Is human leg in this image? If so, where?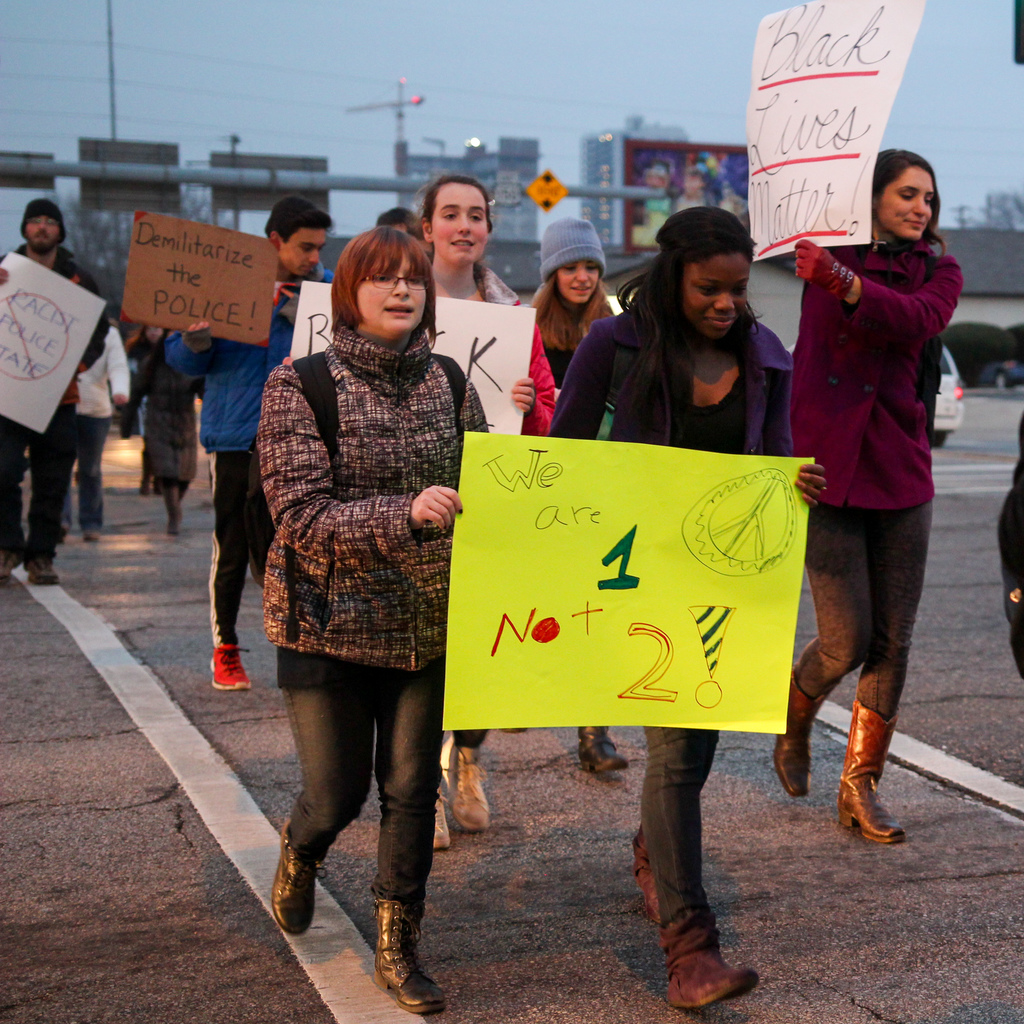
Yes, at x1=25 y1=404 x2=61 y2=586.
